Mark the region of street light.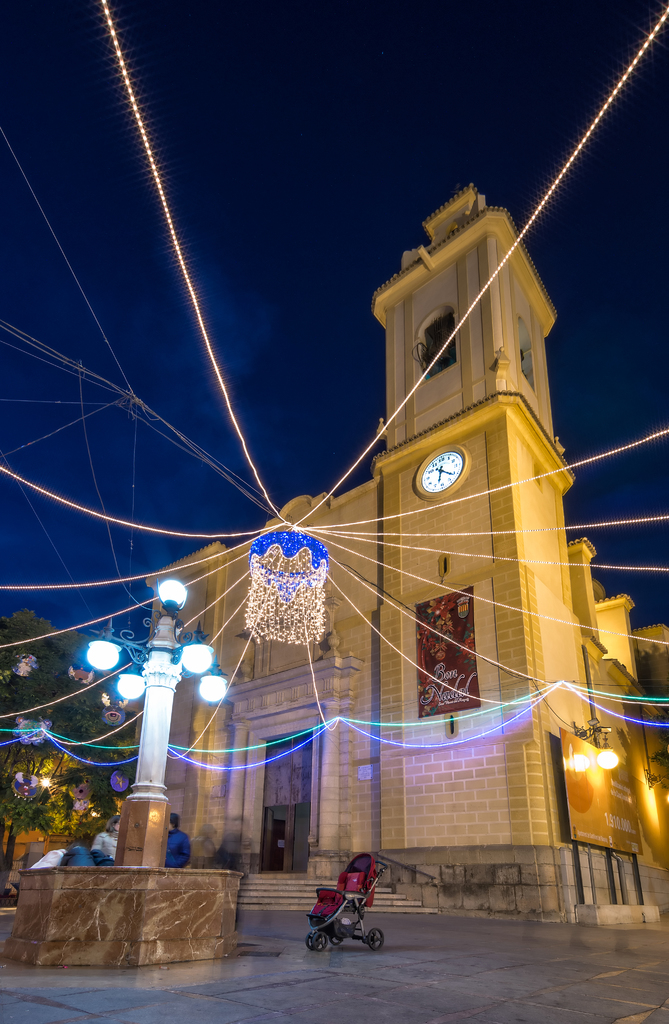
Region: [69, 551, 241, 908].
